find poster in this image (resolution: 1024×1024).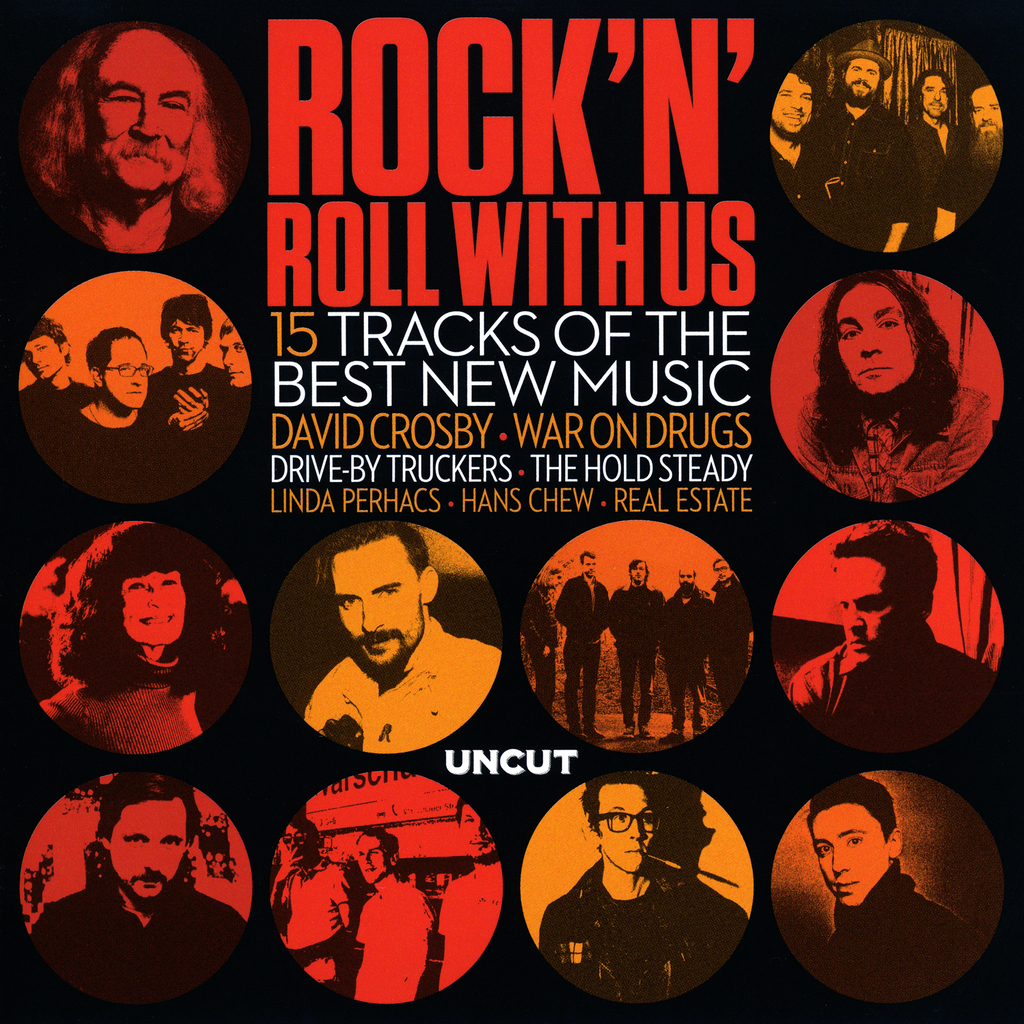
<region>0, 0, 1023, 1018</region>.
